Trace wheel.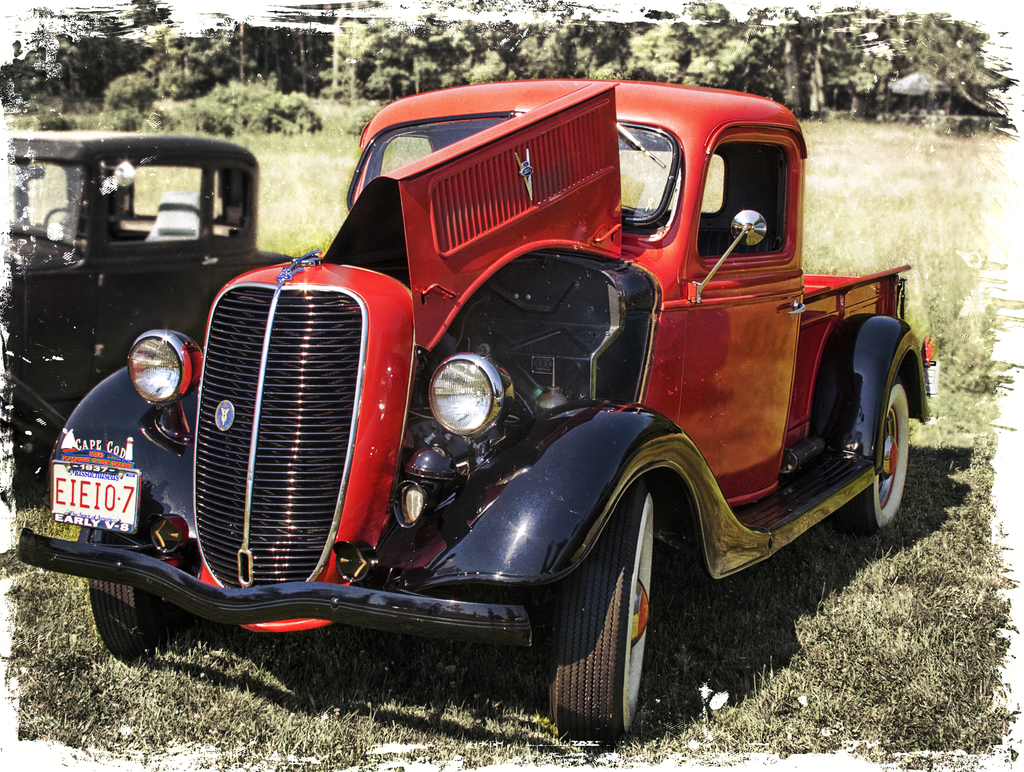
Traced to rect(542, 515, 657, 746).
